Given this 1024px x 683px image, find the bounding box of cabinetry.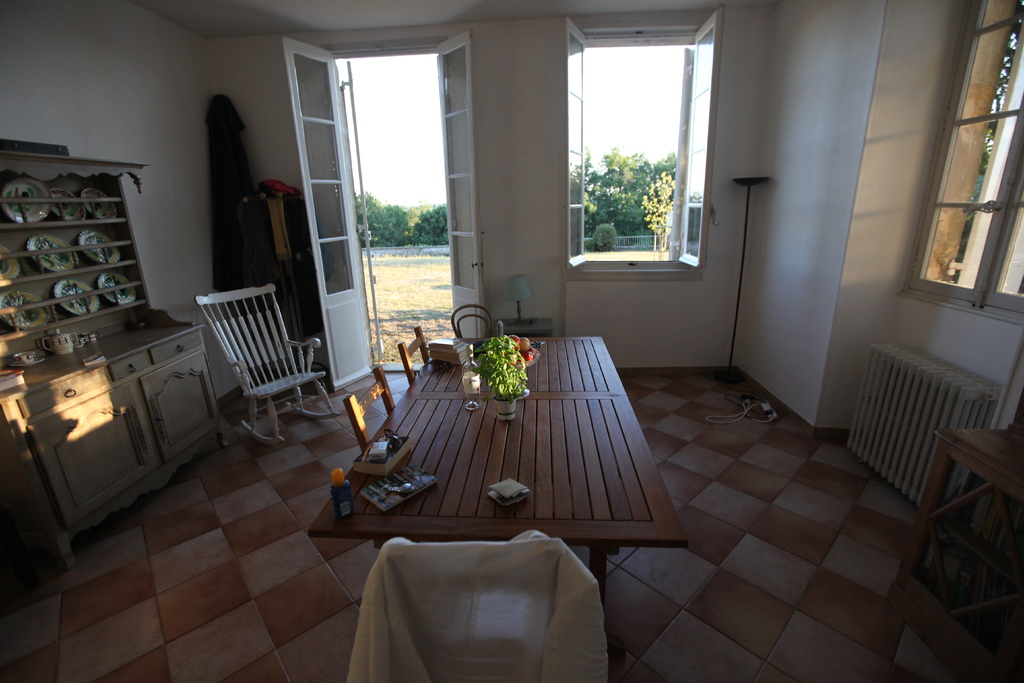
locate(33, 387, 161, 525).
